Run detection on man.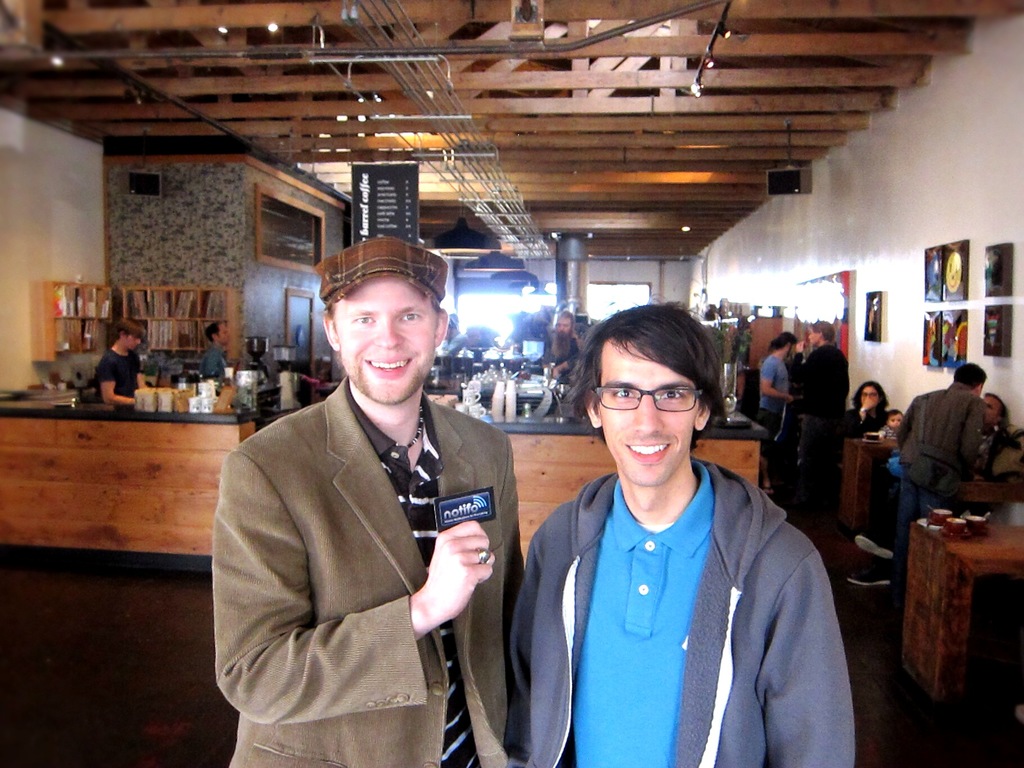
Result: <region>754, 332, 796, 446</region>.
